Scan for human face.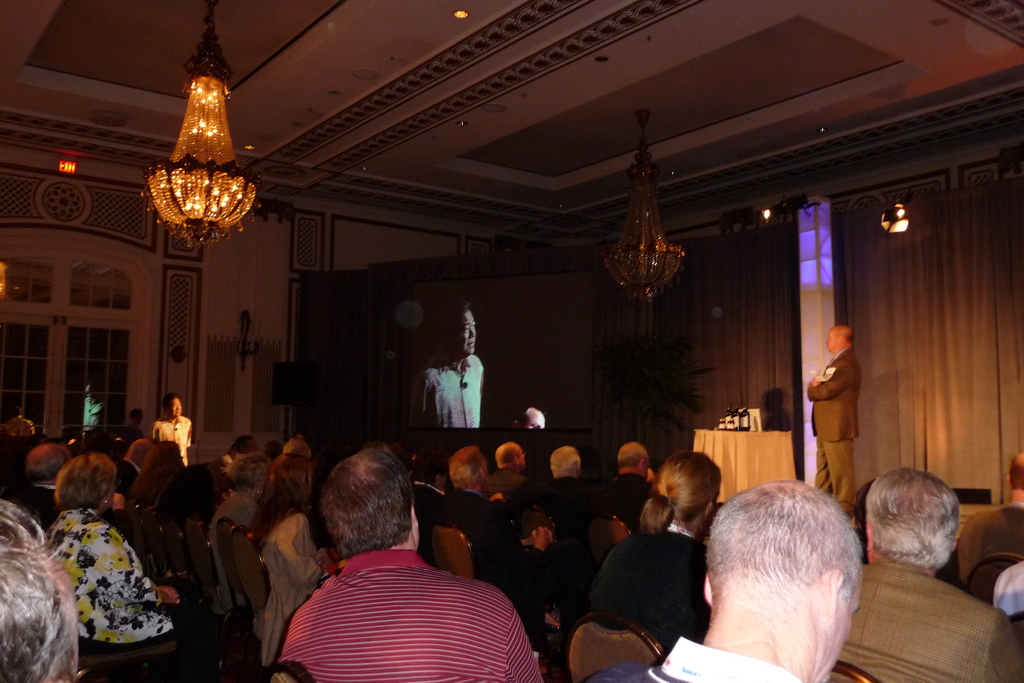
Scan result: [458,309,479,356].
